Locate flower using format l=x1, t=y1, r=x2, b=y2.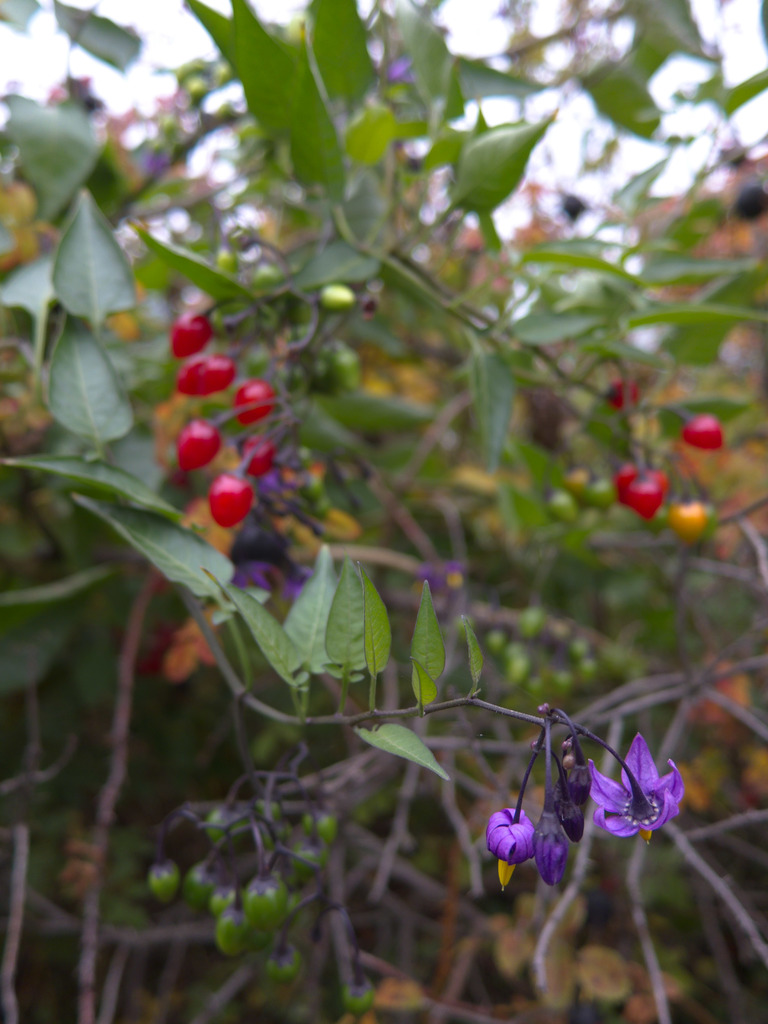
l=548, t=772, r=592, b=846.
